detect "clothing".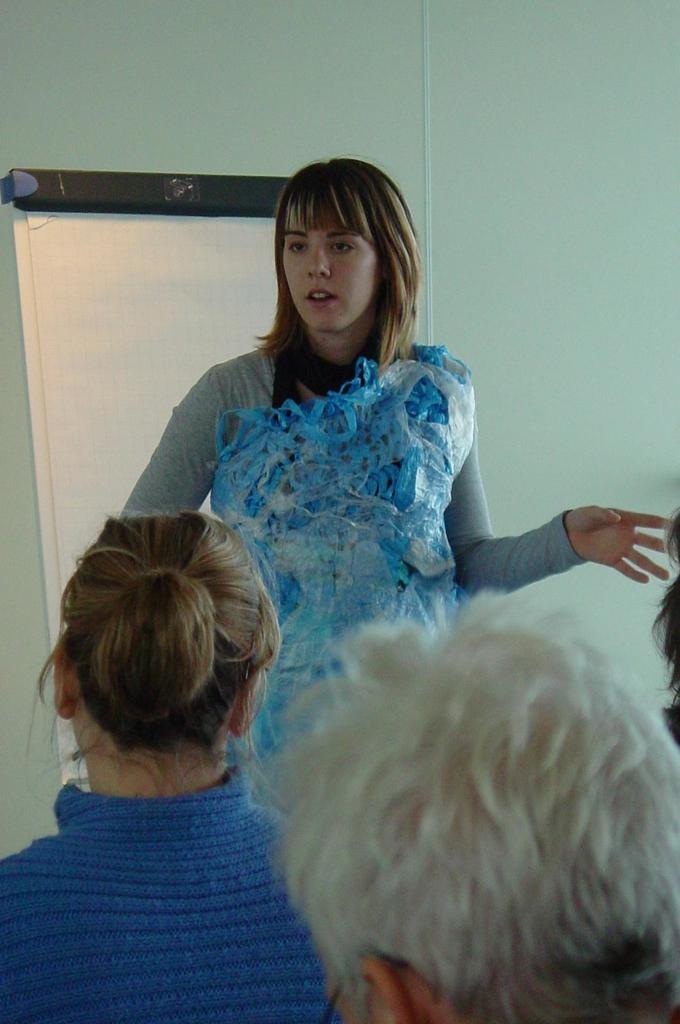
Detected at locate(113, 332, 578, 827).
